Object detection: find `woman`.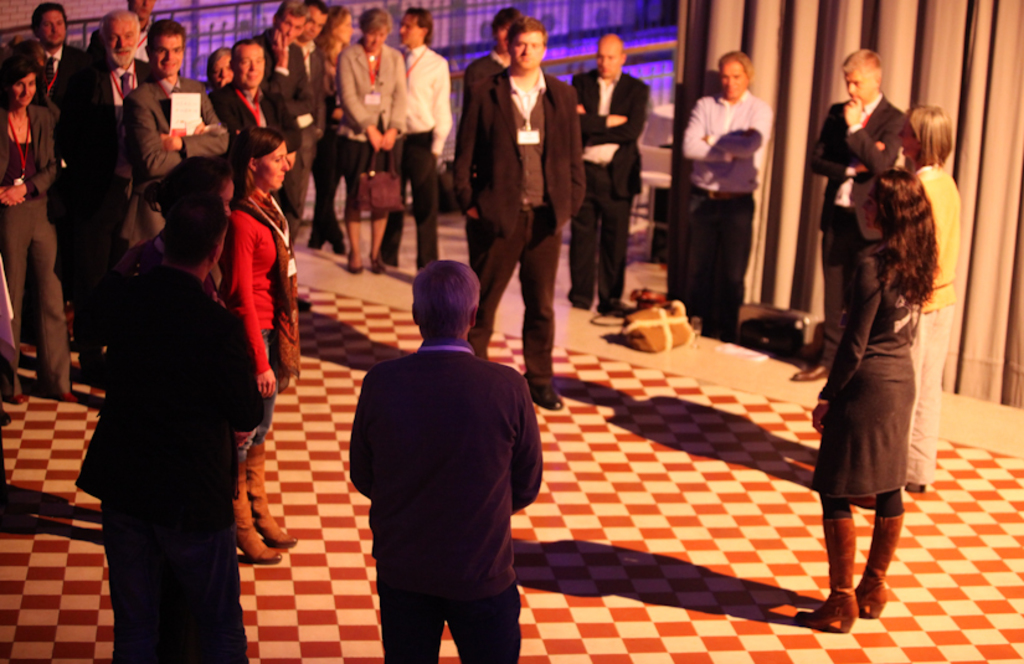
<box>125,154,257,305</box>.
